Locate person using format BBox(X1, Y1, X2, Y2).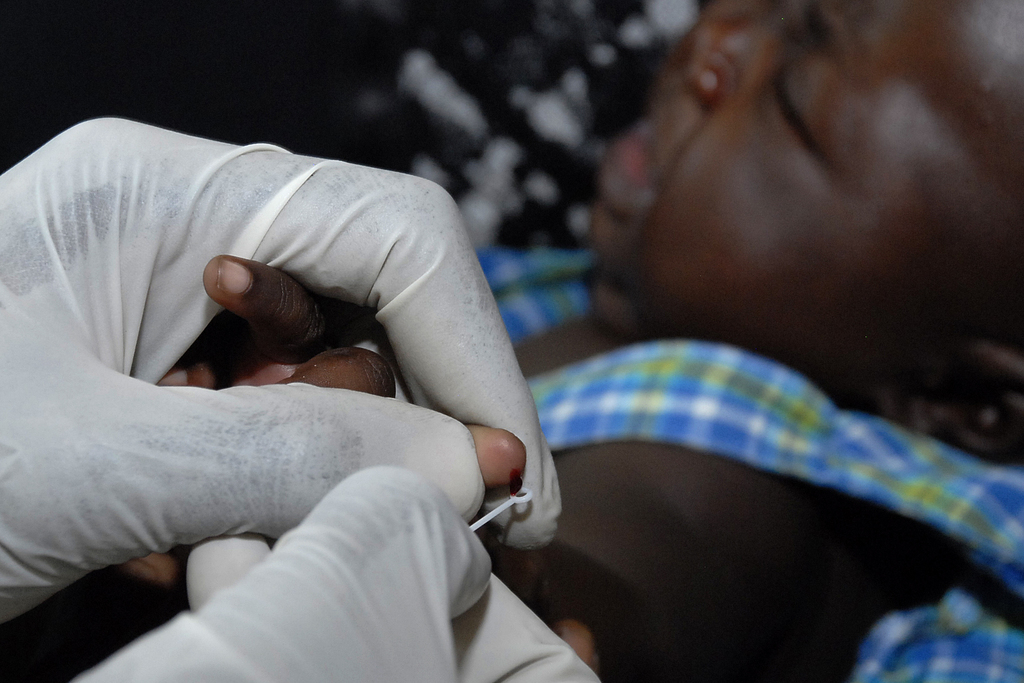
BBox(0, 118, 591, 682).
